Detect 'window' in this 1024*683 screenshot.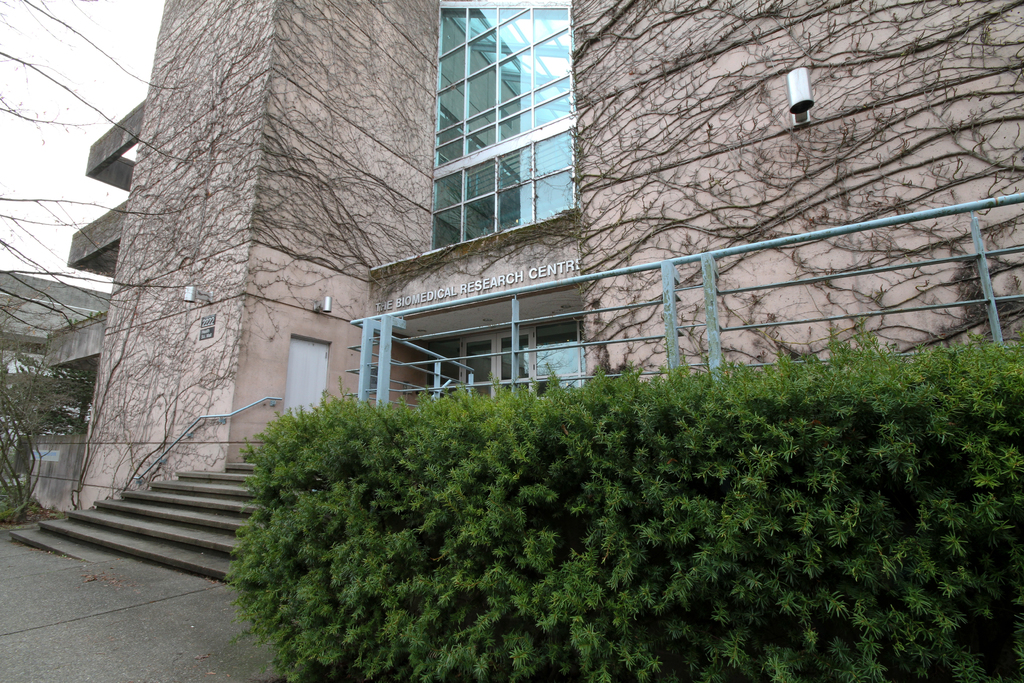
Detection: <box>429,7,581,243</box>.
